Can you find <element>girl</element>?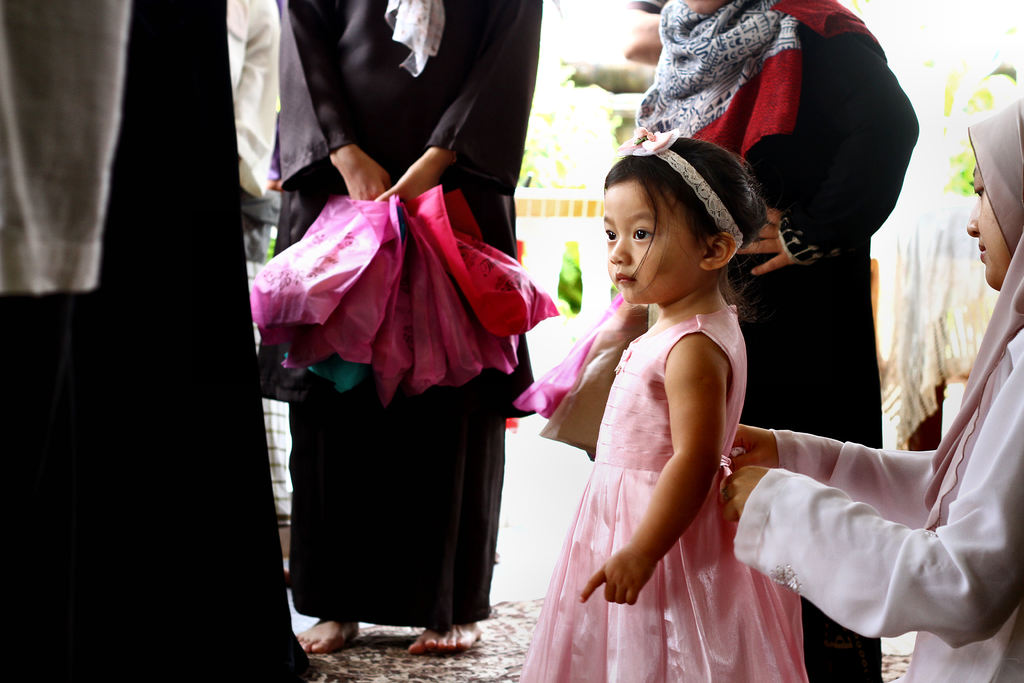
Yes, bounding box: 522/126/811/682.
